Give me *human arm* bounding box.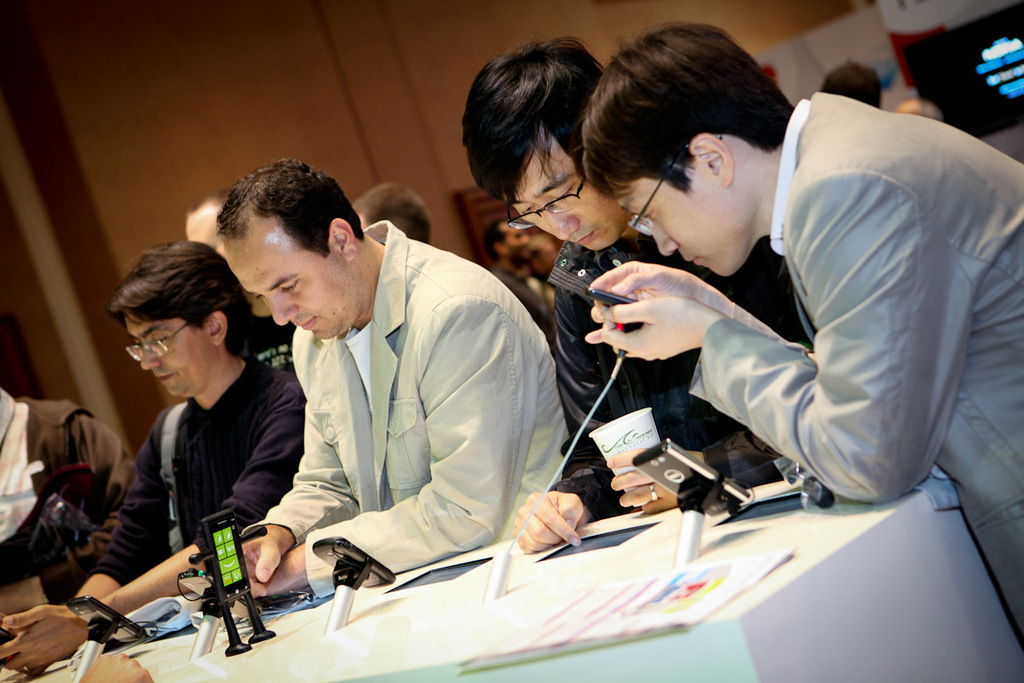
Rect(74, 429, 183, 600).
